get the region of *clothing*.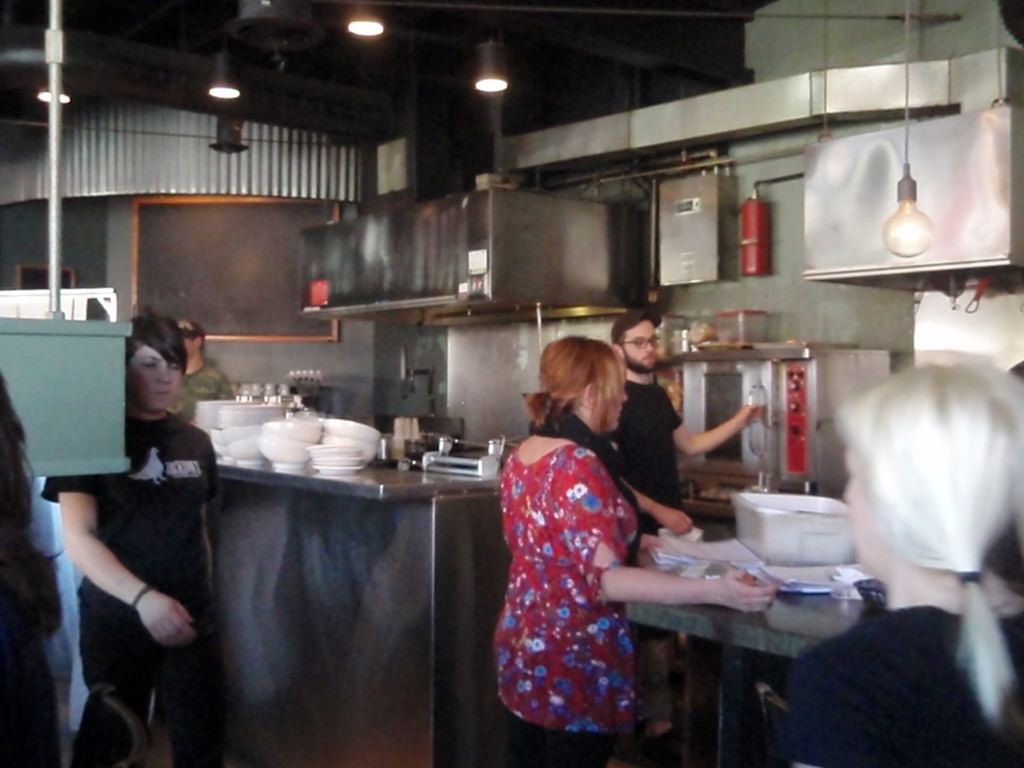
bbox(488, 409, 654, 729).
